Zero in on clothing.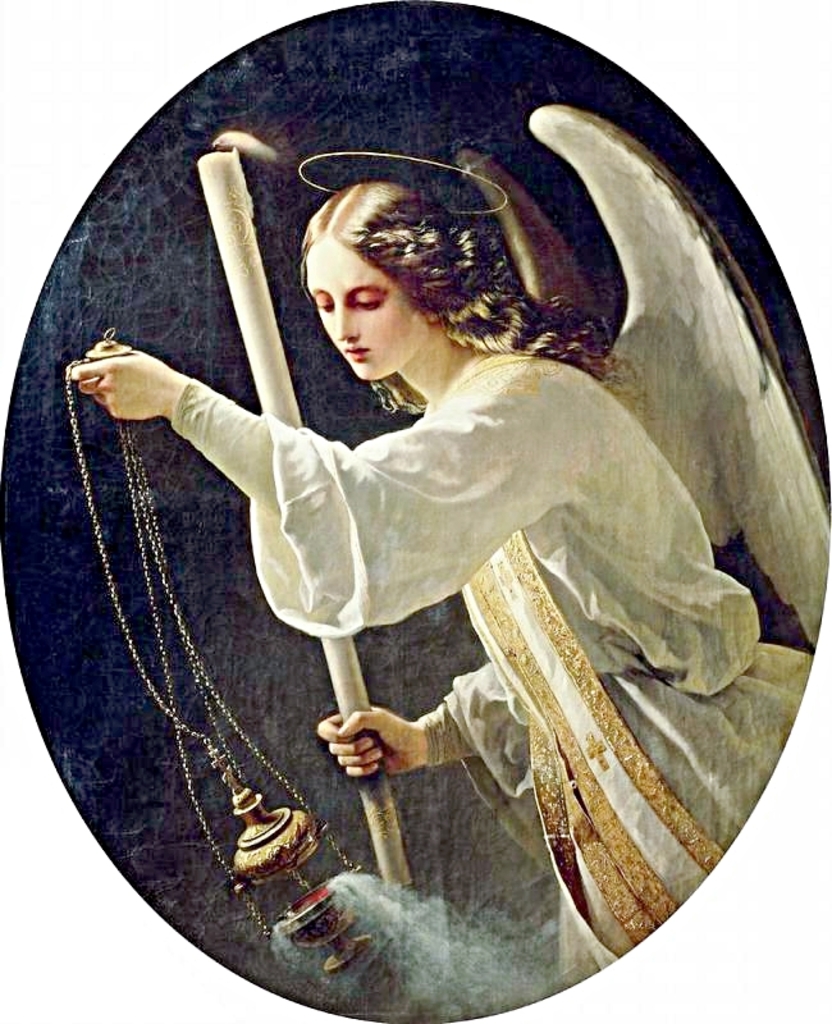
Zeroed in: bbox=(83, 183, 786, 1004).
